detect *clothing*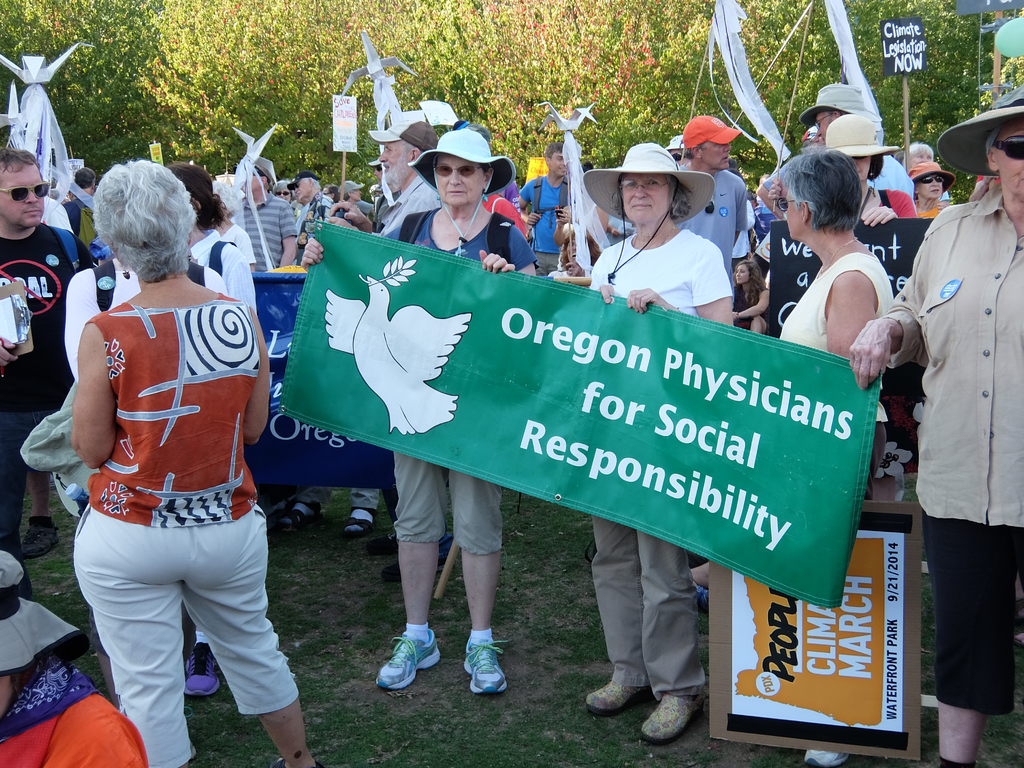
pyautogui.locateOnScreen(692, 164, 758, 277)
